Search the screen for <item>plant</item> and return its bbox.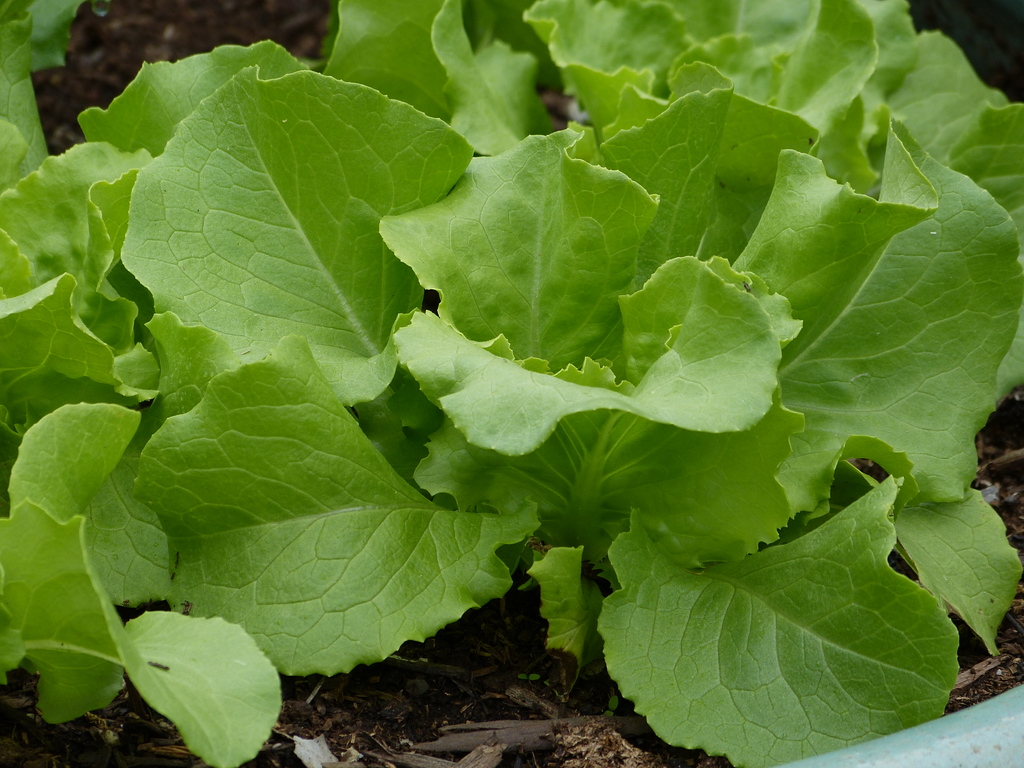
Found: {"x1": 54, "y1": 21, "x2": 1017, "y2": 756}.
